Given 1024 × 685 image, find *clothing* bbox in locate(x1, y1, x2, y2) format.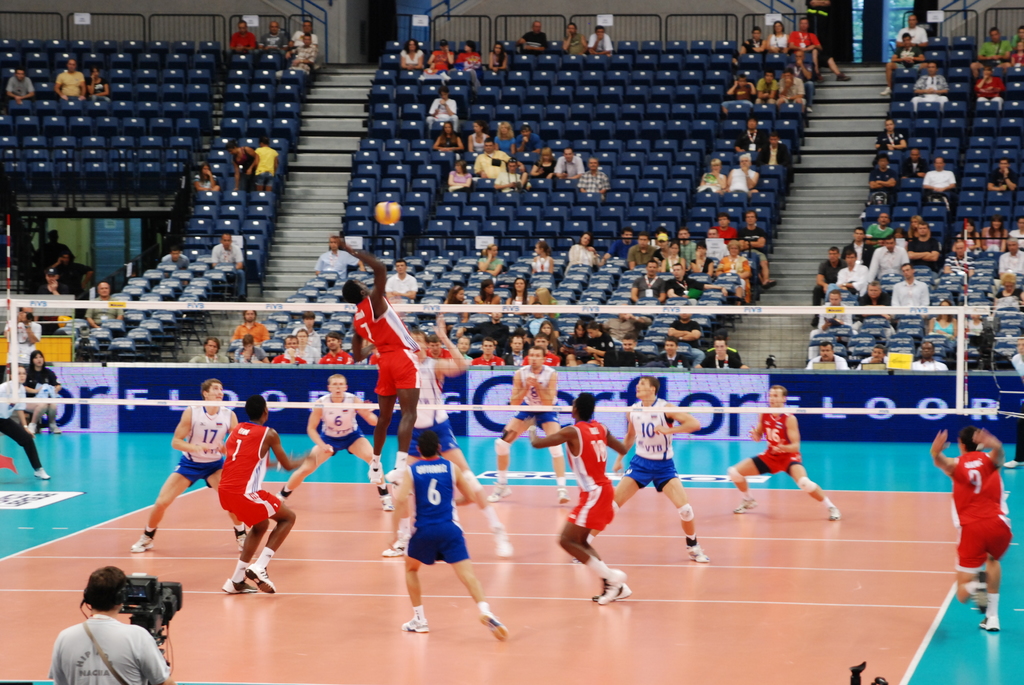
locate(1010, 33, 1023, 44).
